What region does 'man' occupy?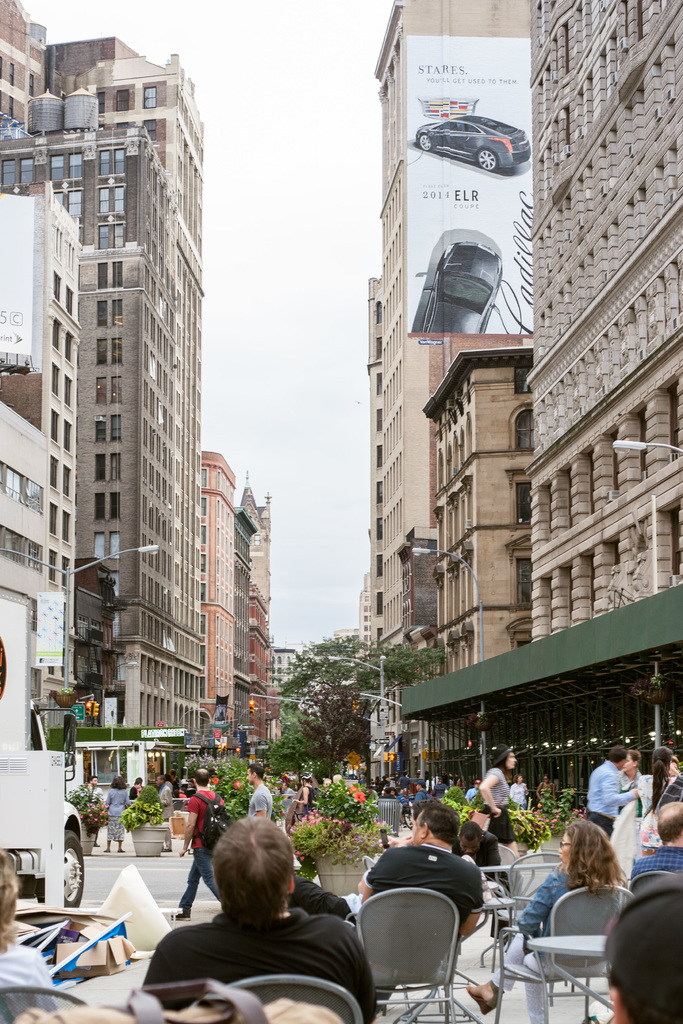
<box>118,828,382,1014</box>.
